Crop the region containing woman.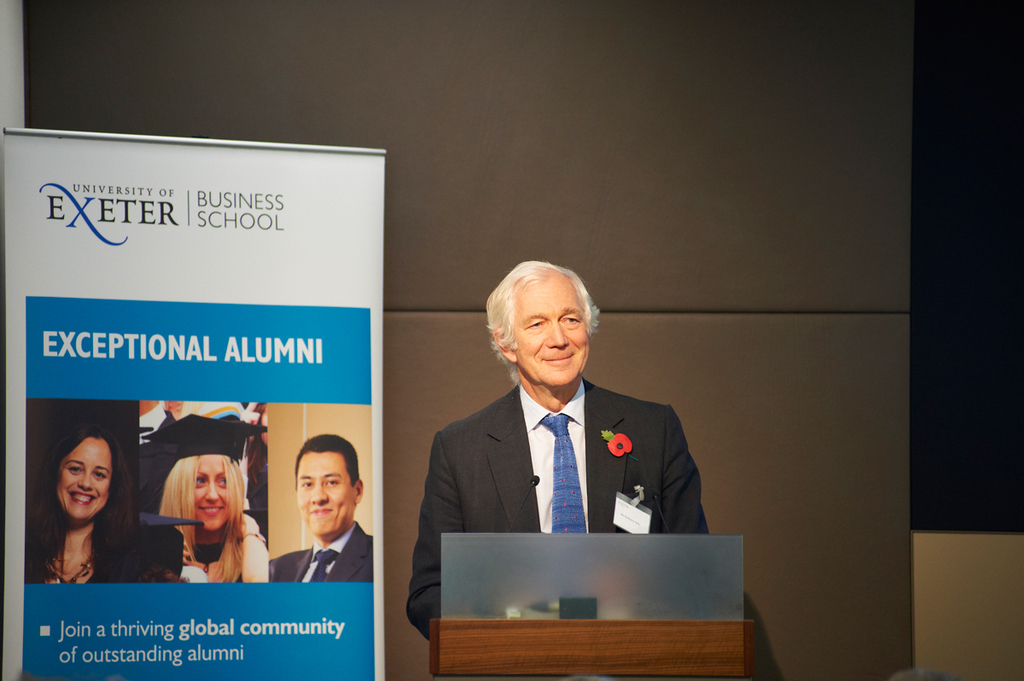
Crop region: (163, 456, 271, 589).
